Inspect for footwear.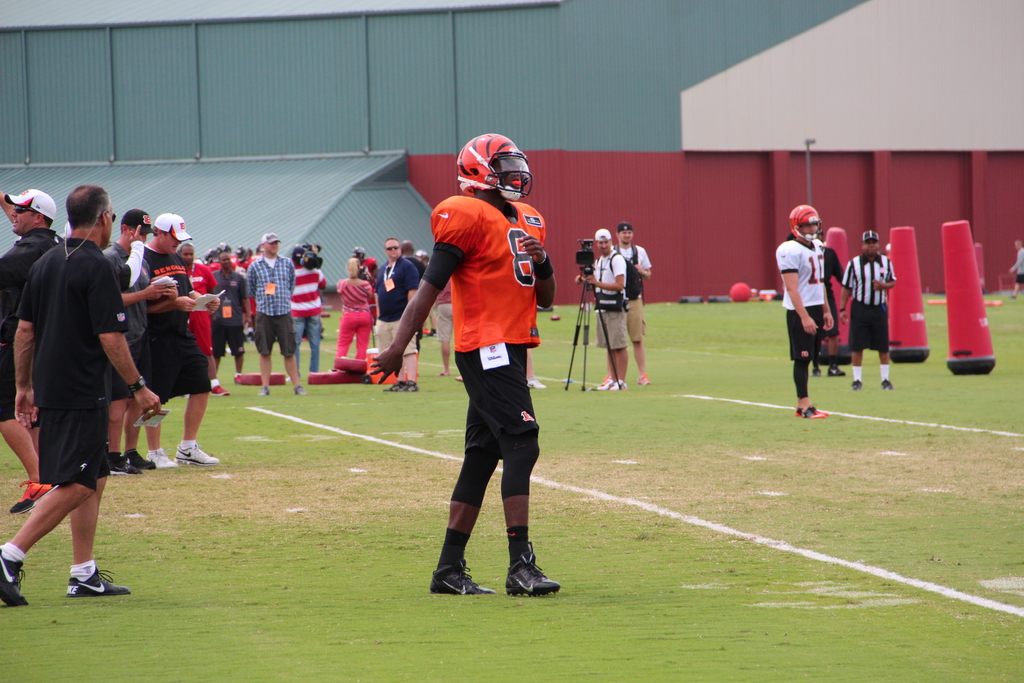
Inspection: detection(506, 555, 564, 599).
